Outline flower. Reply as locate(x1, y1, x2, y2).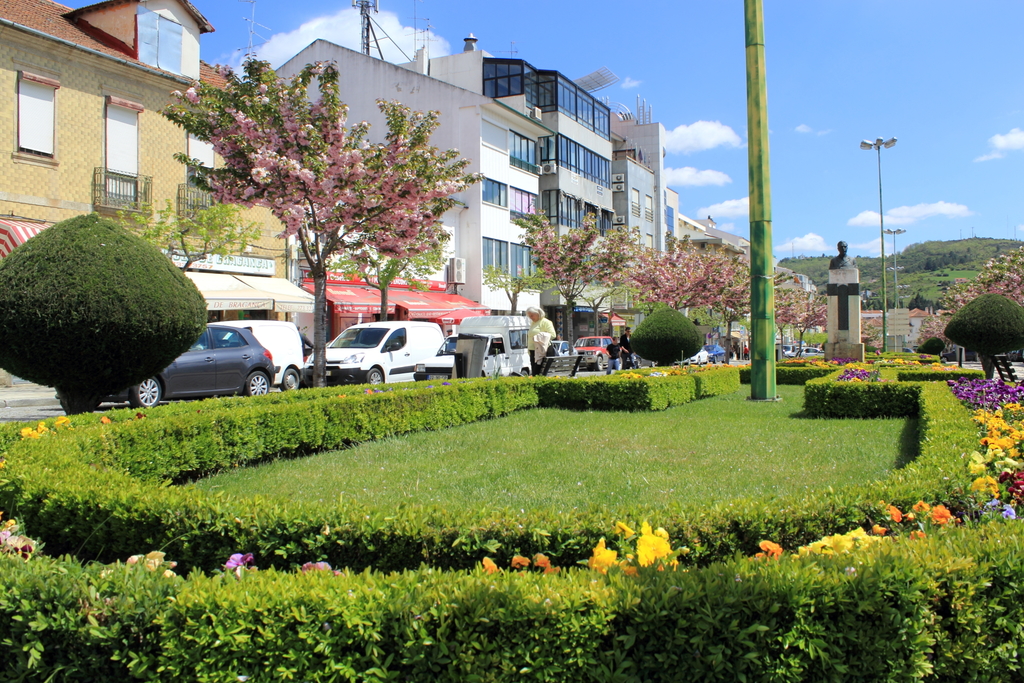
locate(529, 554, 564, 578).
